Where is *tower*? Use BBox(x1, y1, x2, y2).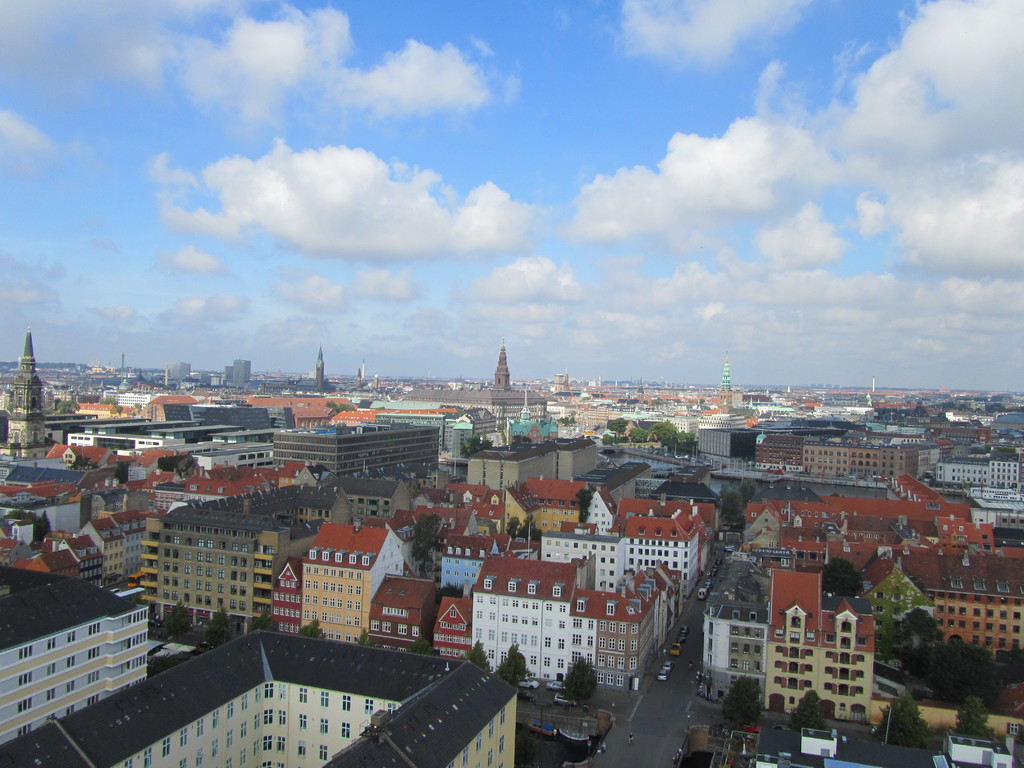
BBox(717, 360, 732, 413).
